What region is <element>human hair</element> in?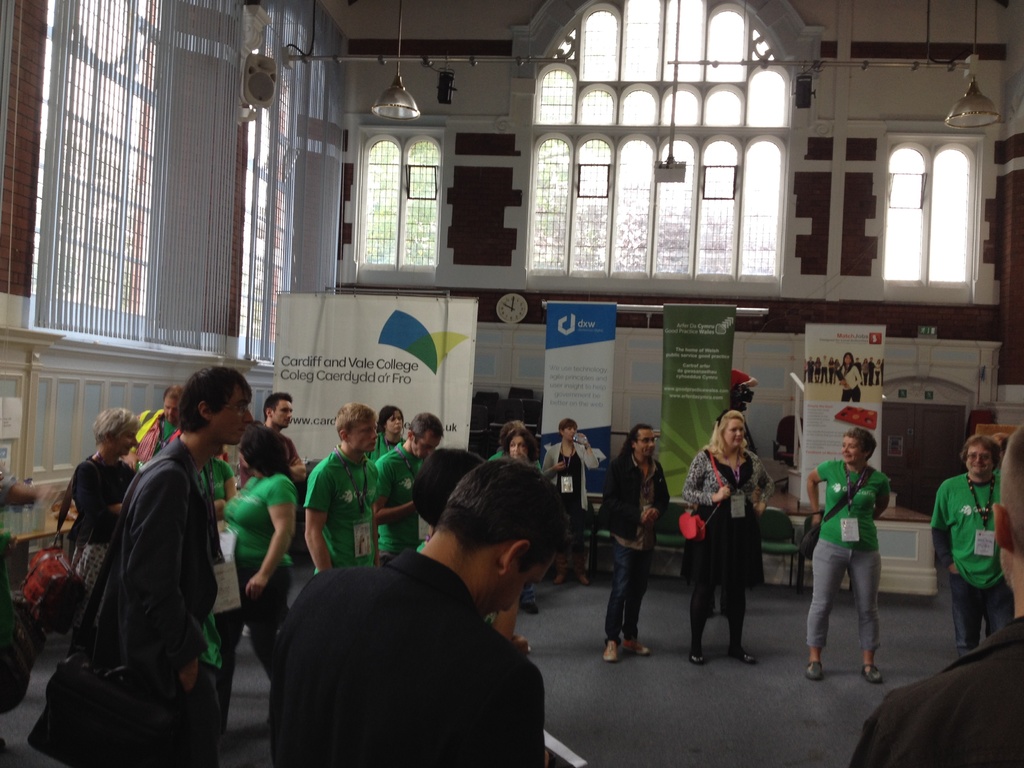
box=[963, 437, 1002, 476].
